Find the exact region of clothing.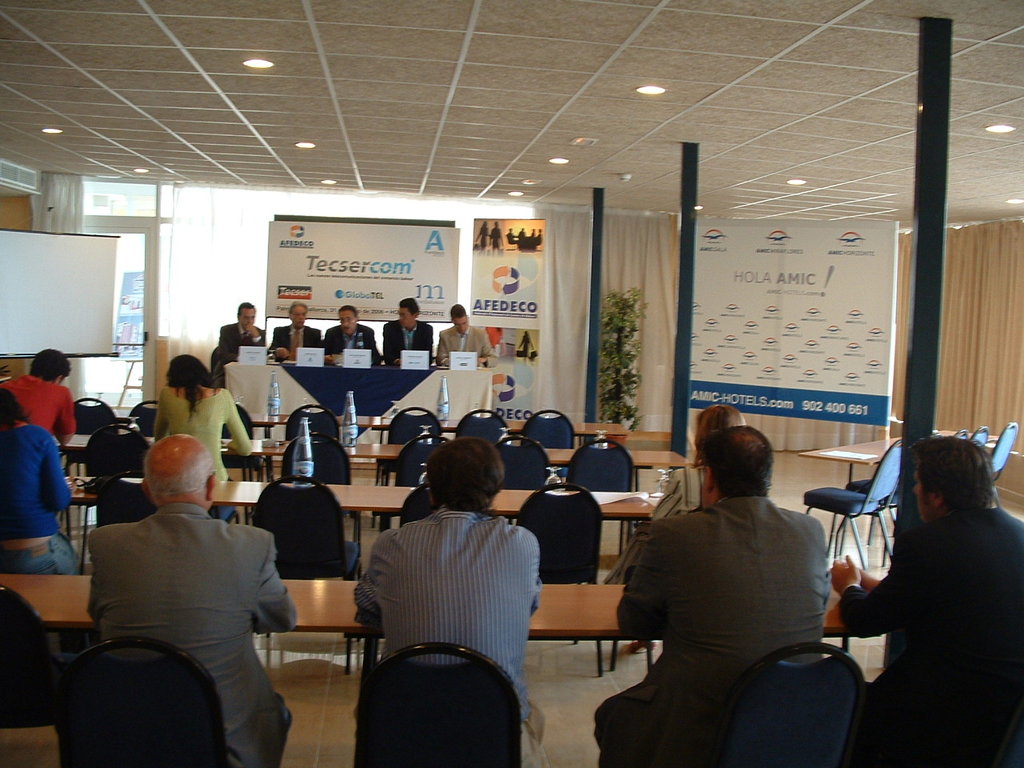
Exact region: region(325, 324, 383, 366).
